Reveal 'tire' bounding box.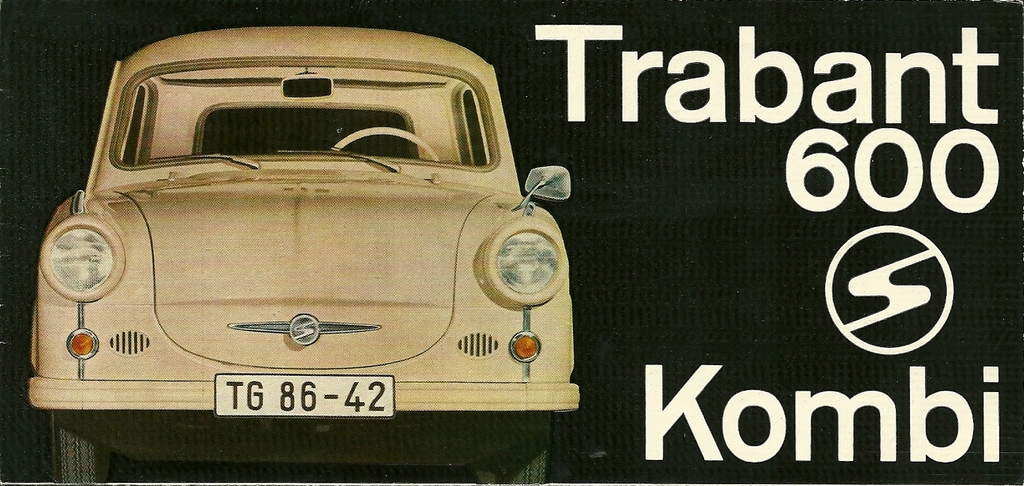
Revealed: (x1=472, y1=404, x2=553, y2=485).
